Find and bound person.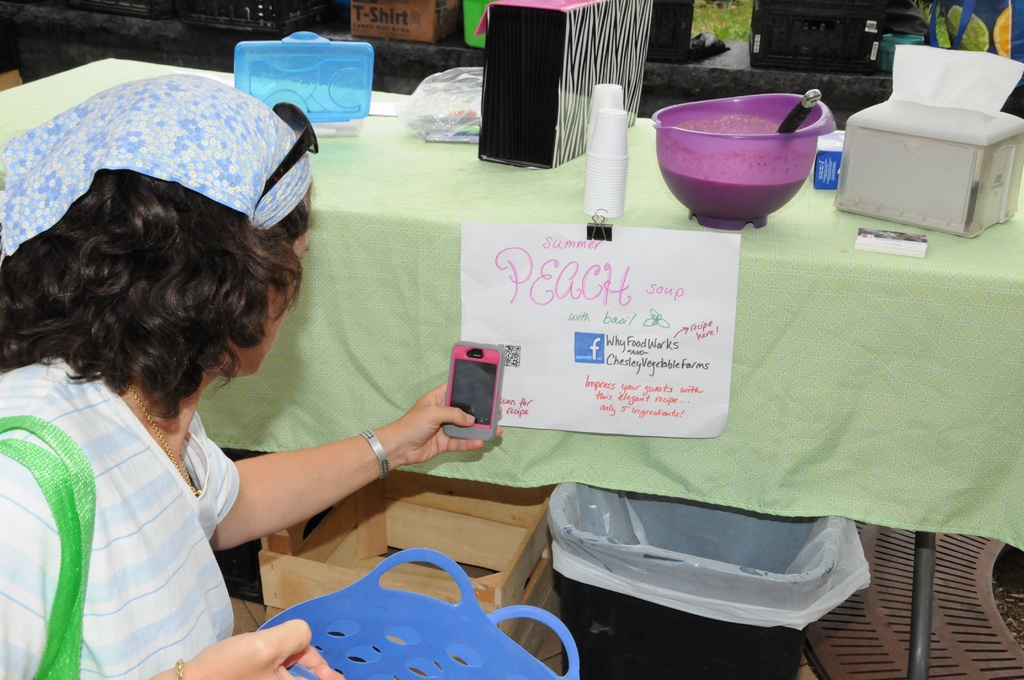
Bound: x1=0, y1=67, x2=506, y2=679.
